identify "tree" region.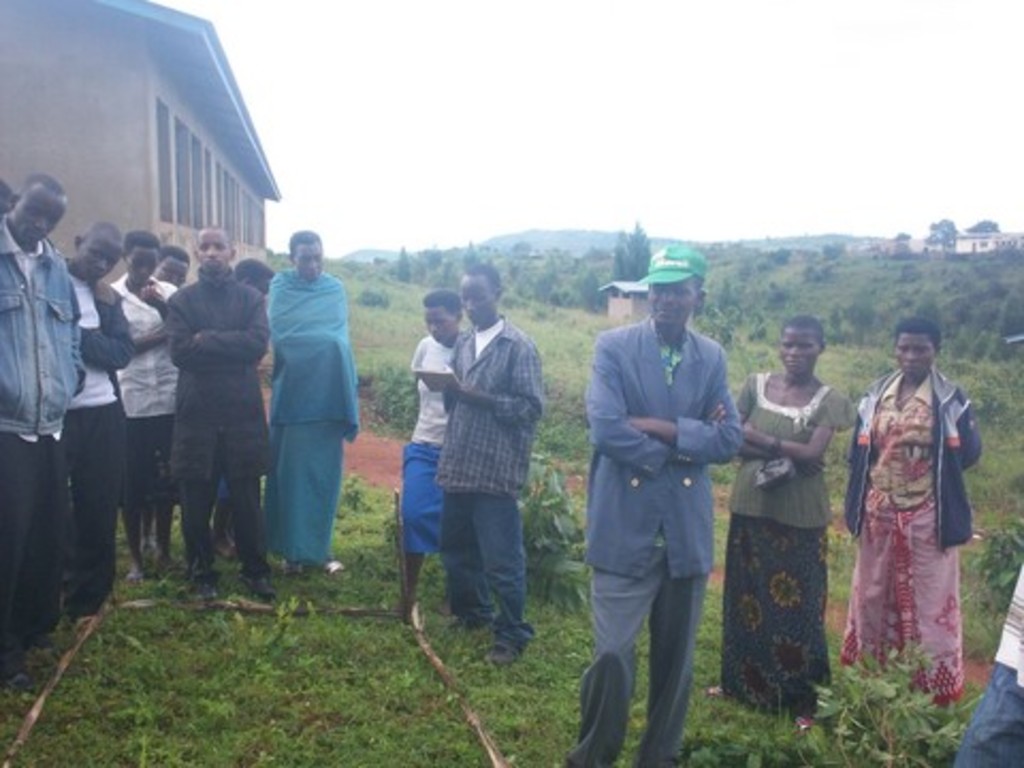
Region: (left=896, top=230, right=915, bottom=237).
